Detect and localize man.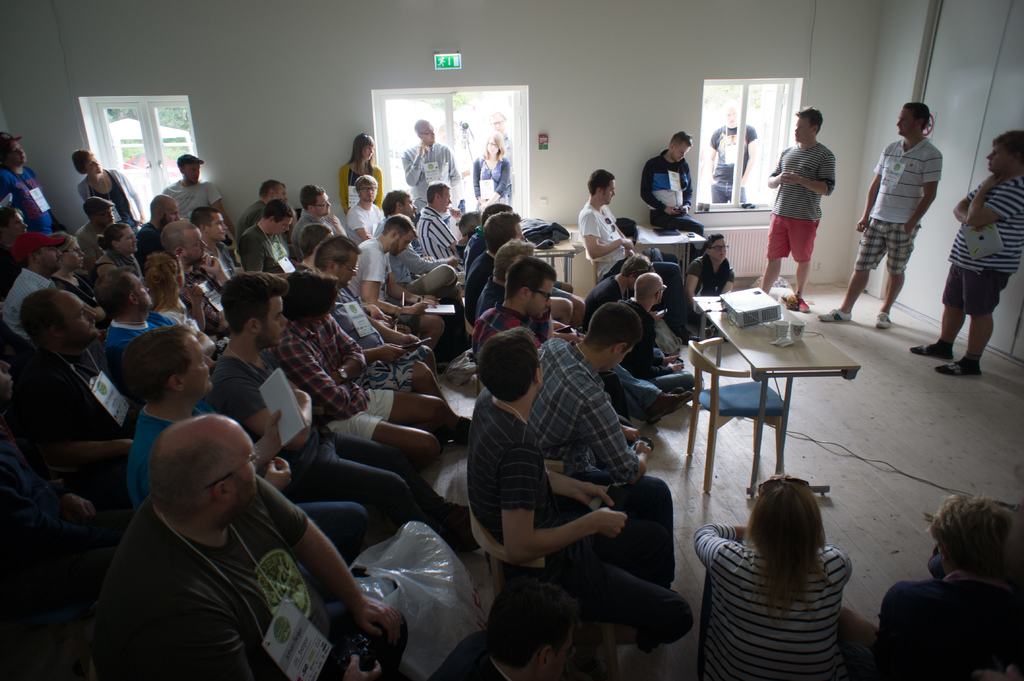
Localized at 1,227,66,351.
